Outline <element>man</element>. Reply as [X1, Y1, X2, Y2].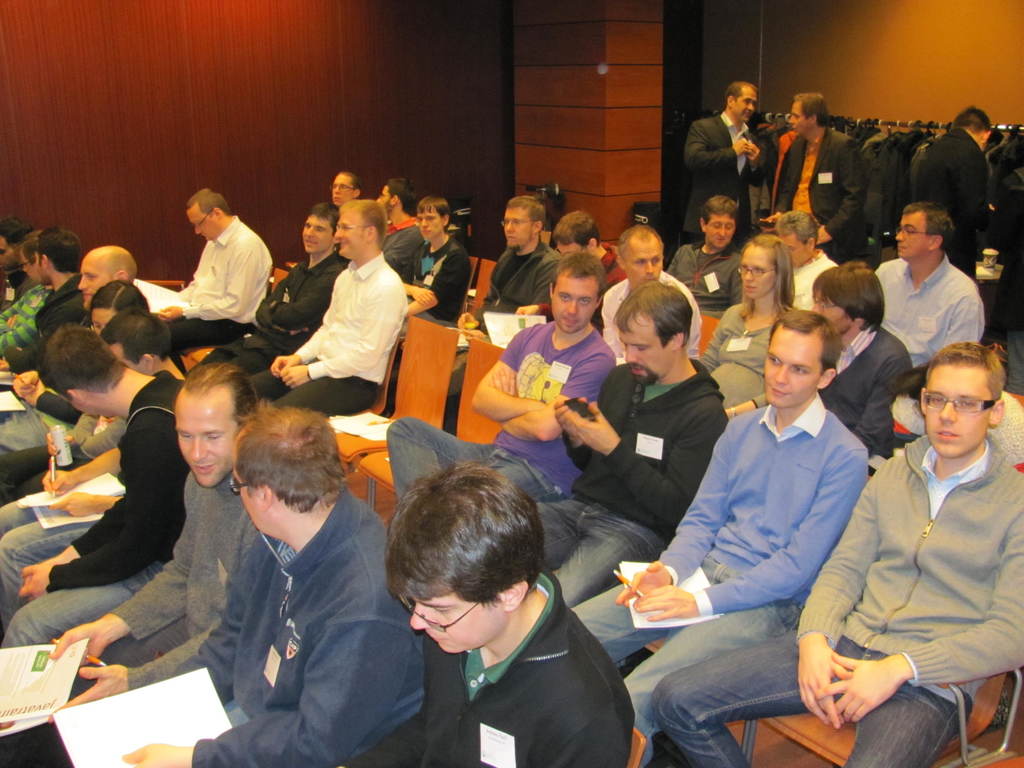
[0, 237, 135, 502].
